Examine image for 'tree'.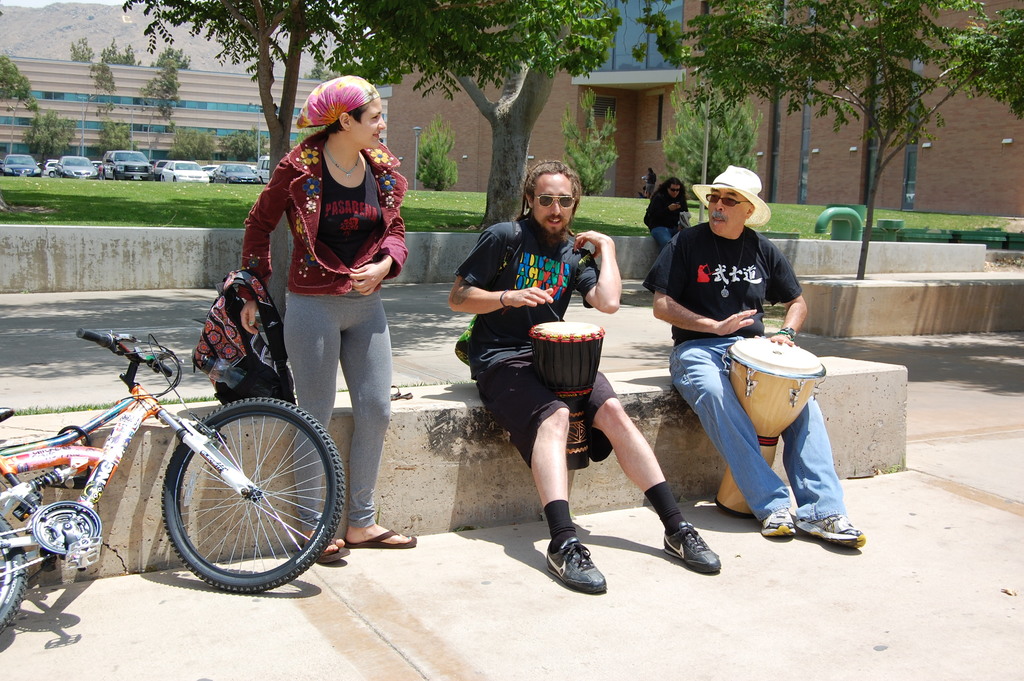
Examination result: box=[94, 54, 120, 101].
